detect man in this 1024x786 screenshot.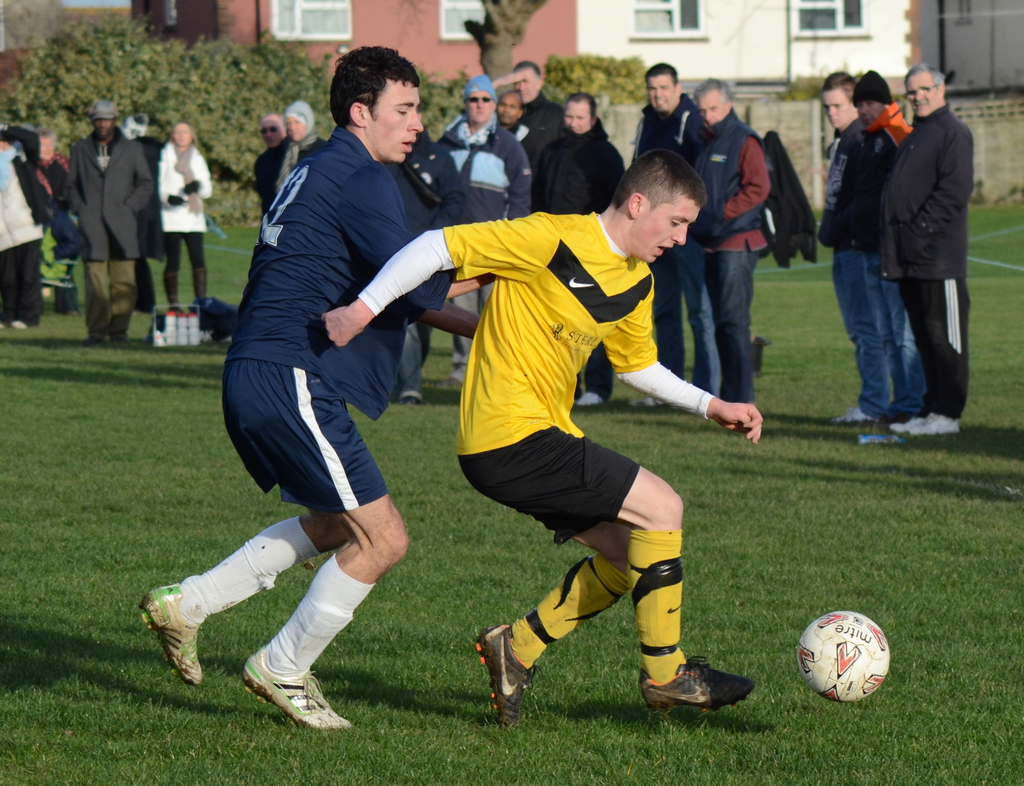
Detection: bbox=(878, 63, 976, 435).
